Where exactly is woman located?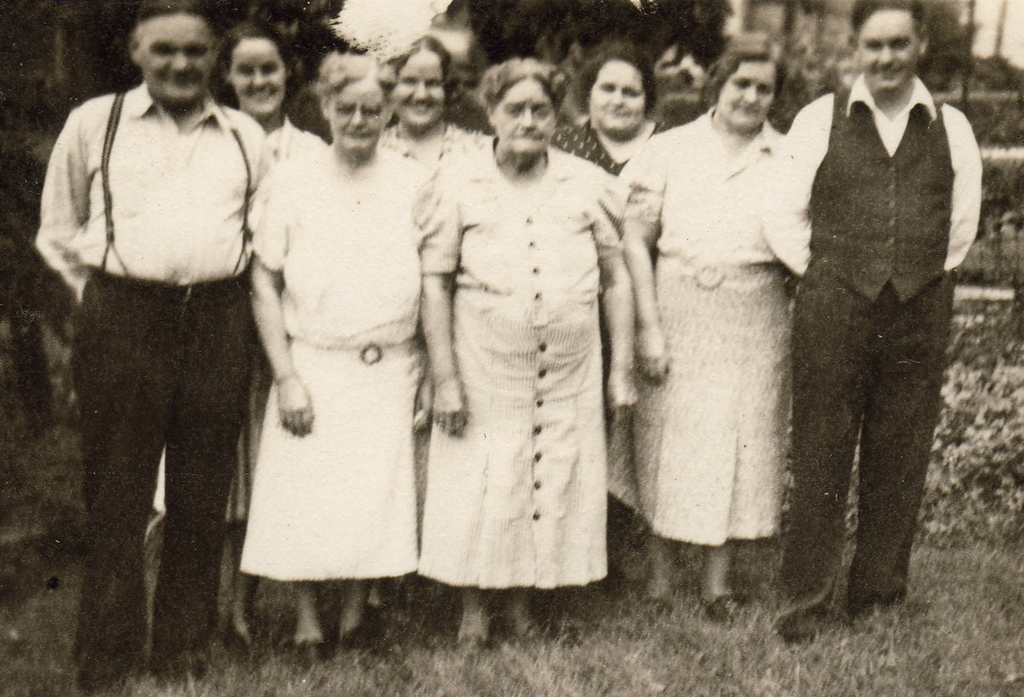
Its bounding box is Rect(145, 15, 333, 648).
